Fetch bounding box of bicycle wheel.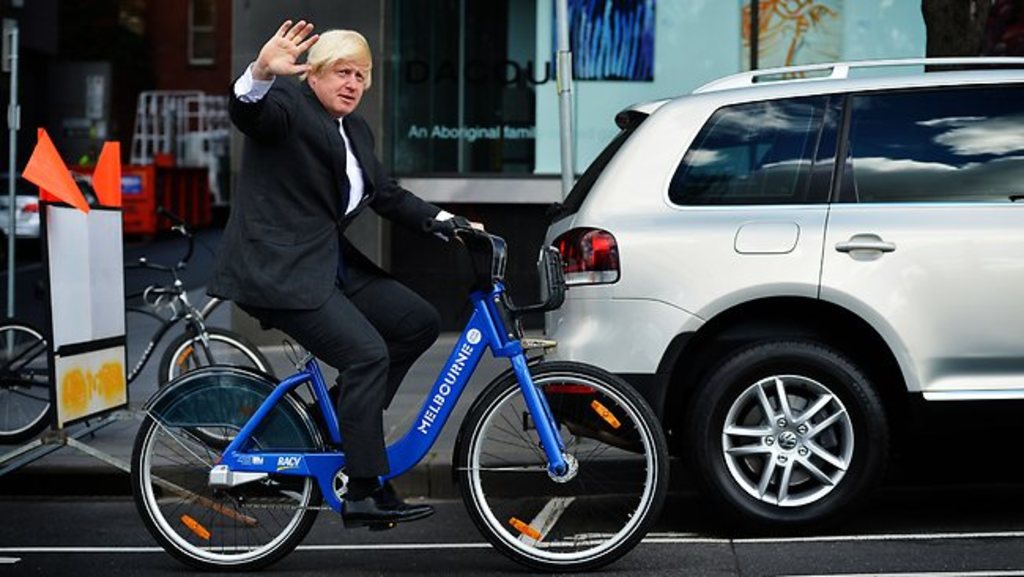
Bbox: [131, 366, 315, 569].
